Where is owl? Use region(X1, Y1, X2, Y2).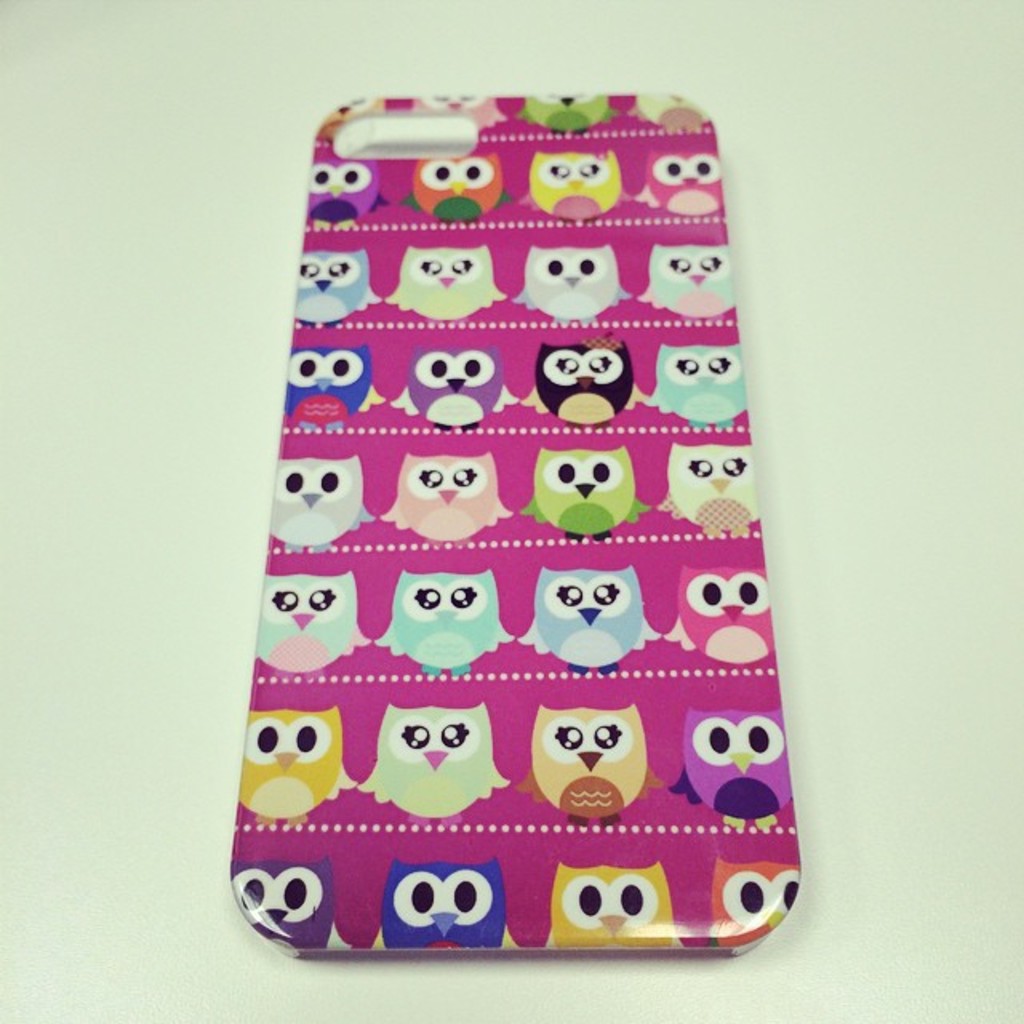
region(238, 702, 354, 826).
